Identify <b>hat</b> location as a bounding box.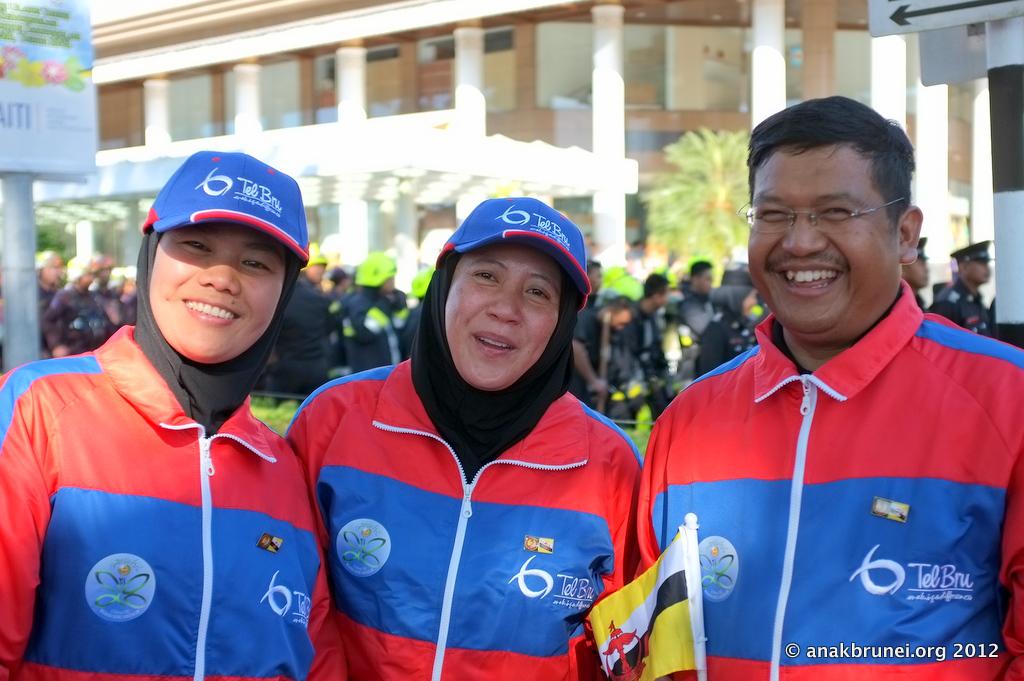
locate(442, 192, 593, 311).
